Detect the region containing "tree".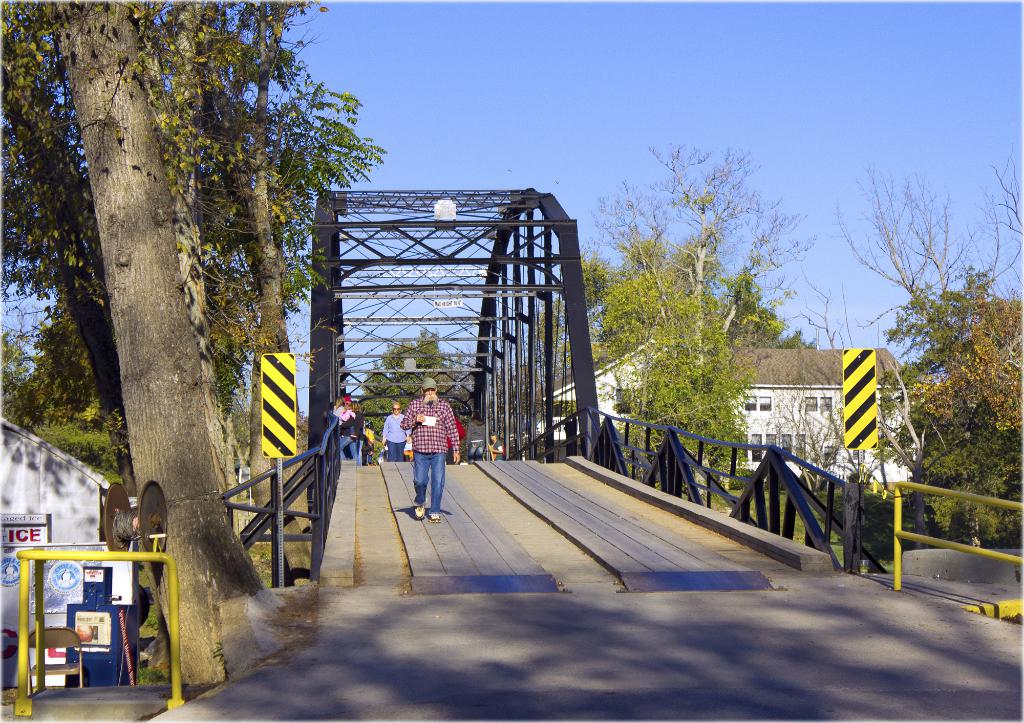
left=42, top=0, right=273, bottom=698.
